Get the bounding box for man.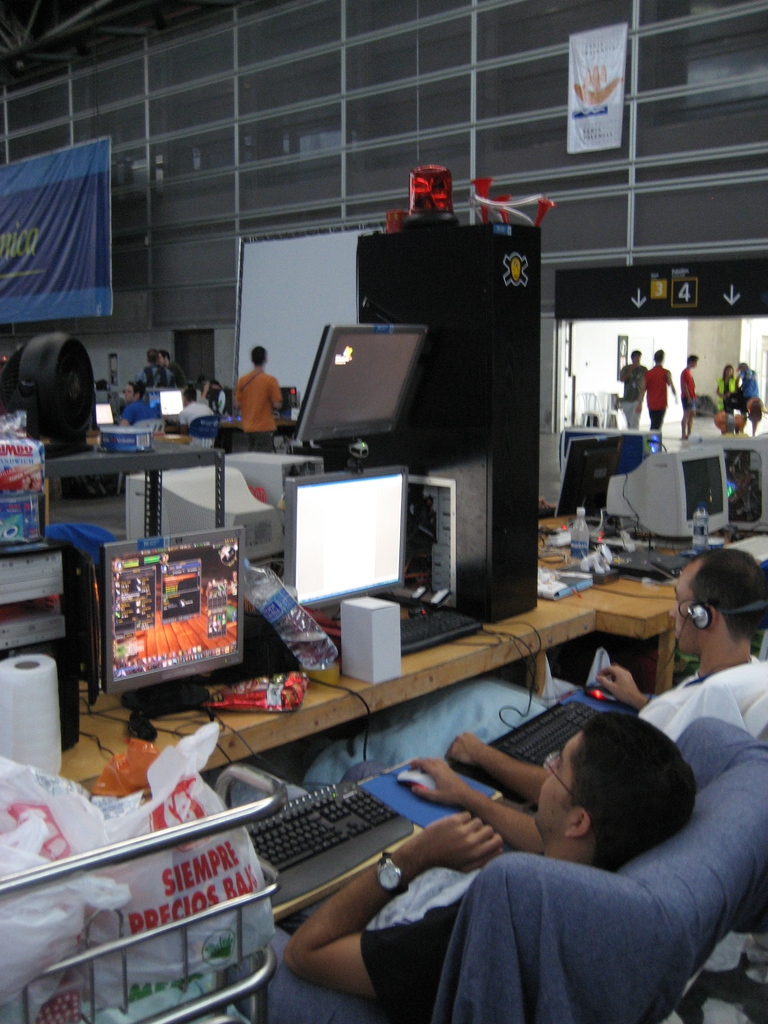
(214, 337, 291, 440).
